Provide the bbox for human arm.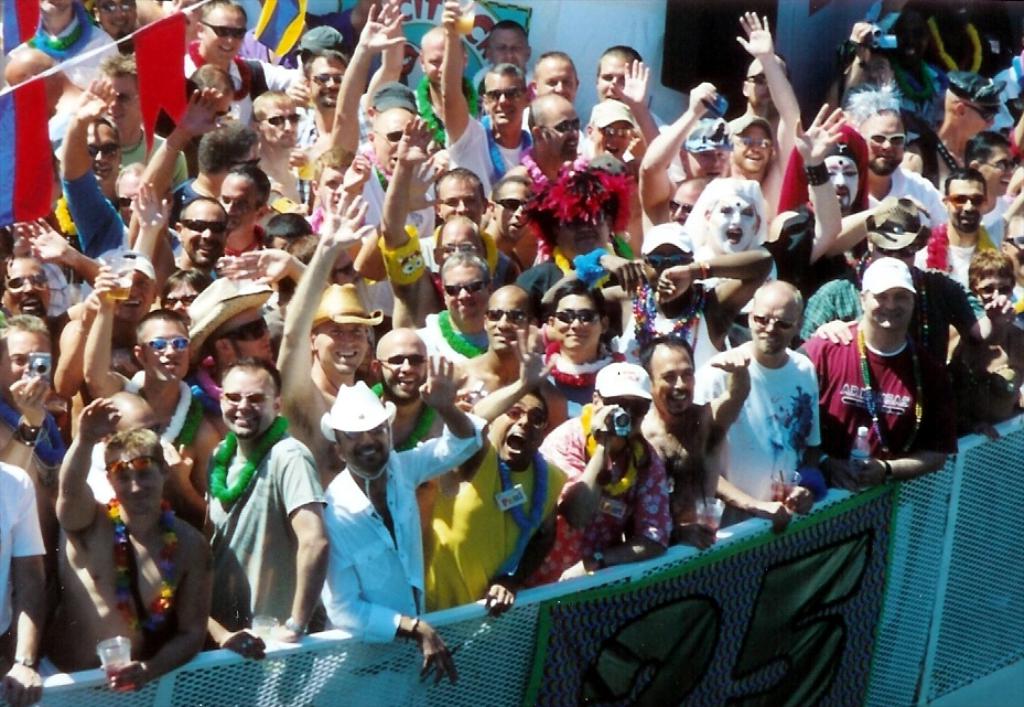
left=165, top=427, right=220, bottom=516.
